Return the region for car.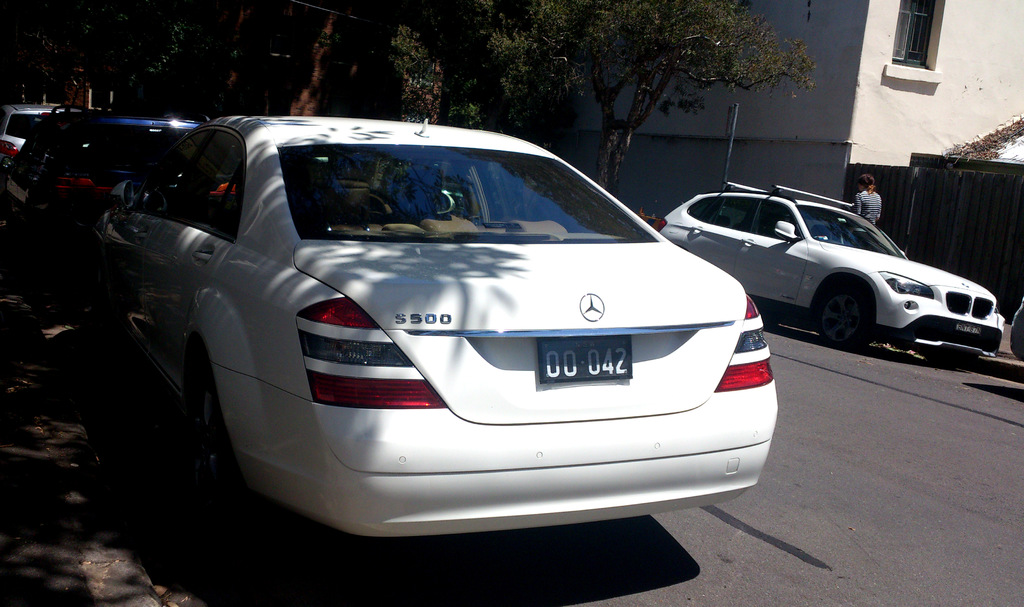
crop(60, 112, 774, 551).
